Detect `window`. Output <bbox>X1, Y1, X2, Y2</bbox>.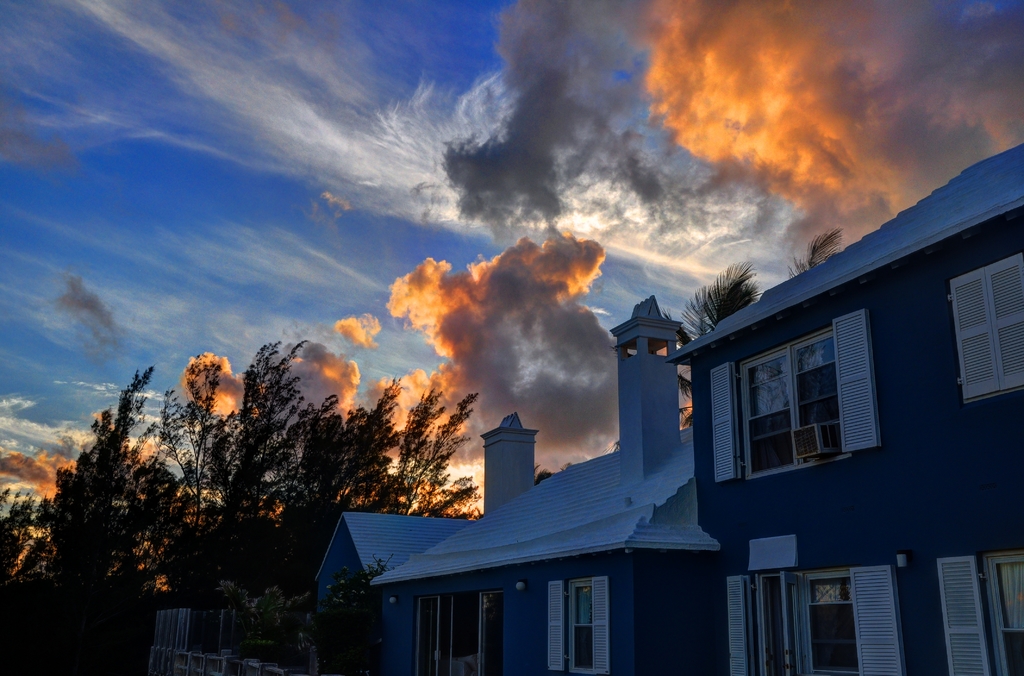
<bbox>947, 246, 1023, 407</bbox>.
